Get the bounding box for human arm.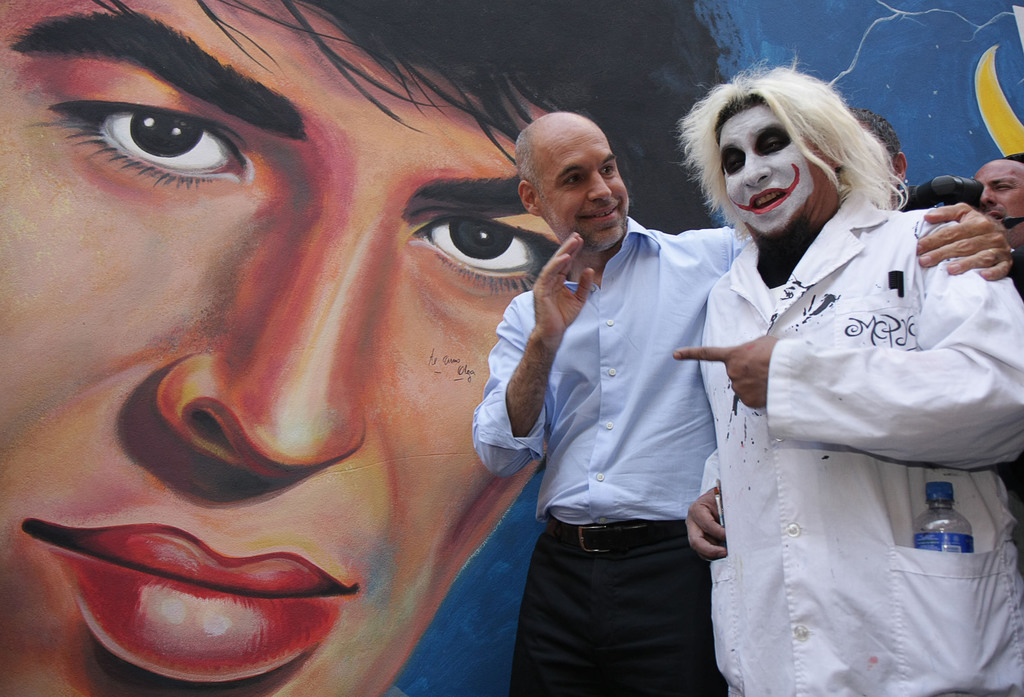
bbox=(467, 227, 596, 477).
